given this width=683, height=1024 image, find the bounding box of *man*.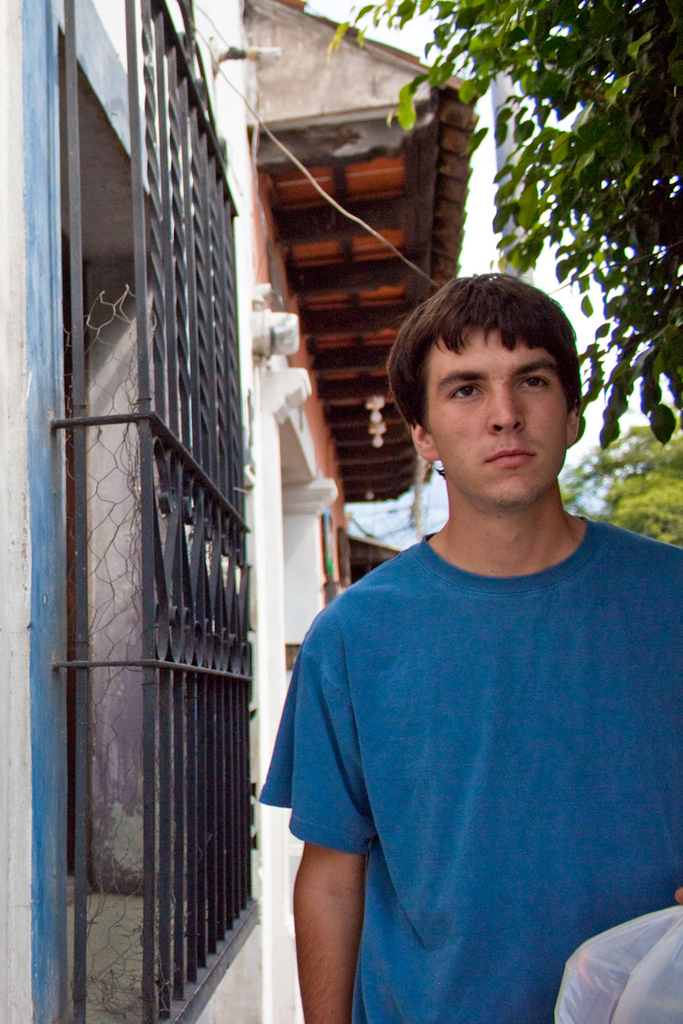
x1=262 y1=265 x2=682 y2=1023.
